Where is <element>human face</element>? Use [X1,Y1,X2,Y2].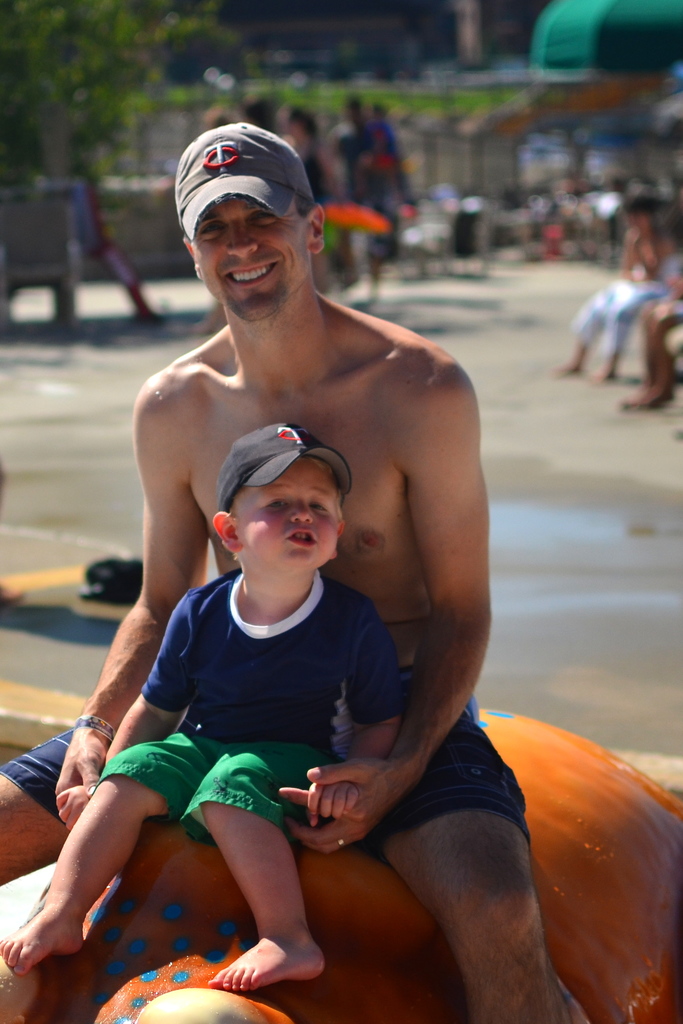
[243,462,335,577].
